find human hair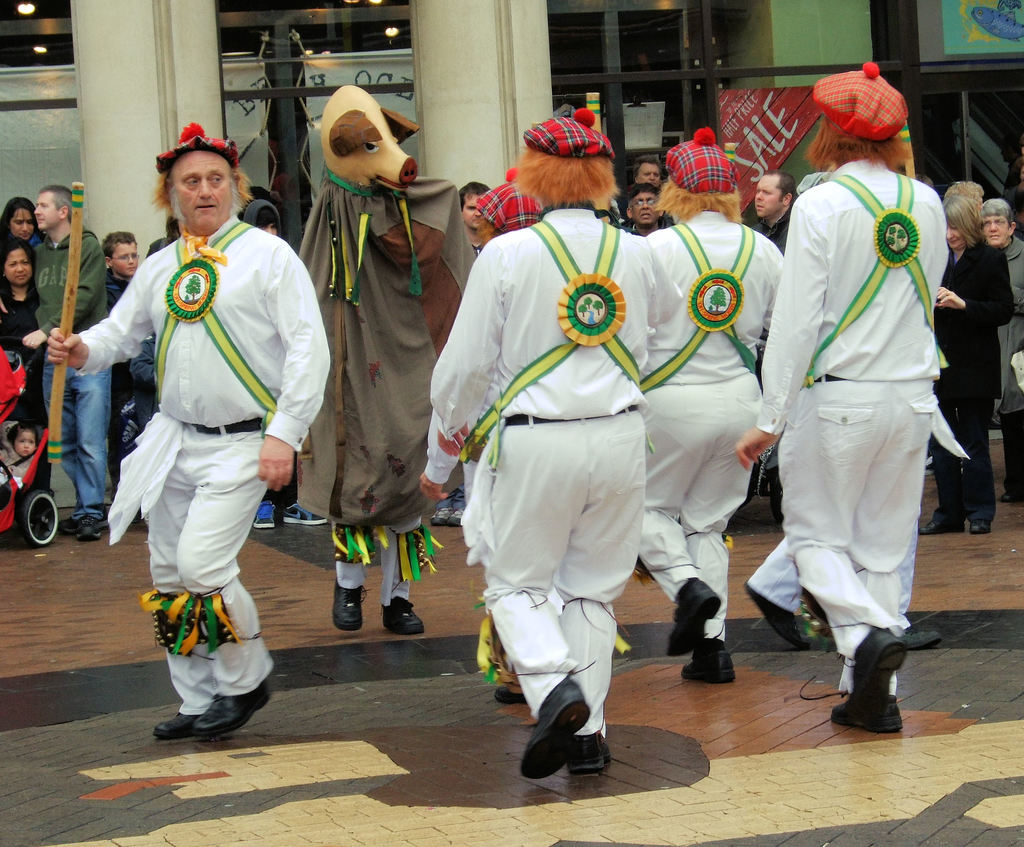
locate(38, 183, 74, 223)
